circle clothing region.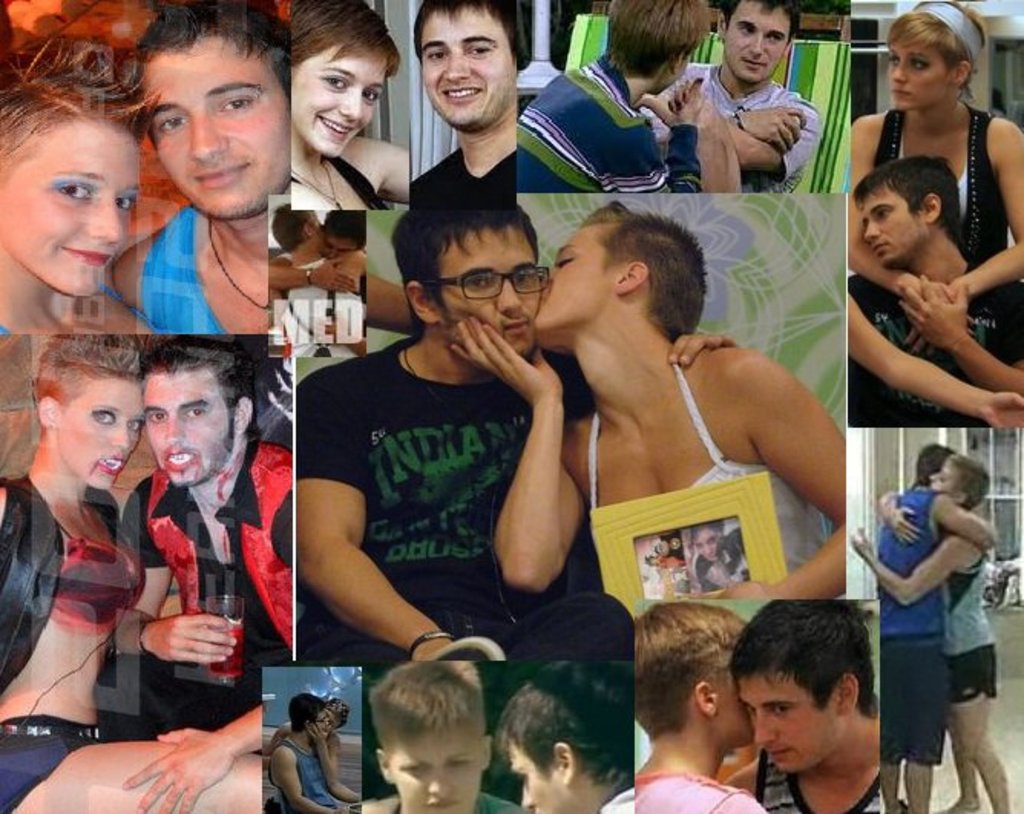
Region: Rect(872, 106, 1003, 273).
